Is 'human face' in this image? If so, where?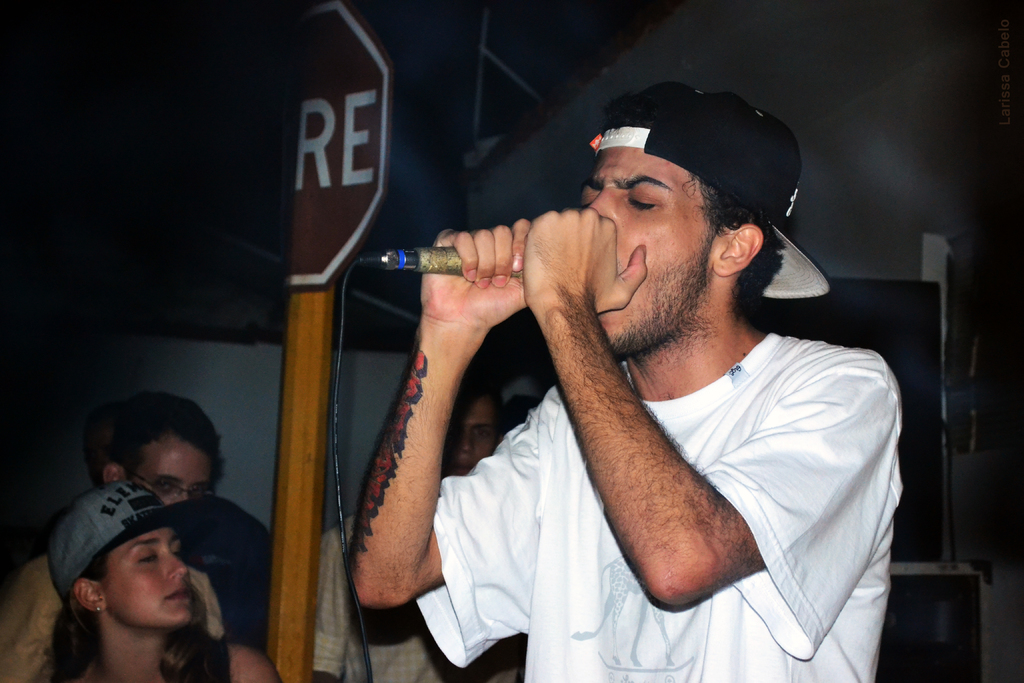
Yes, at 132, 429, 212, 507.
